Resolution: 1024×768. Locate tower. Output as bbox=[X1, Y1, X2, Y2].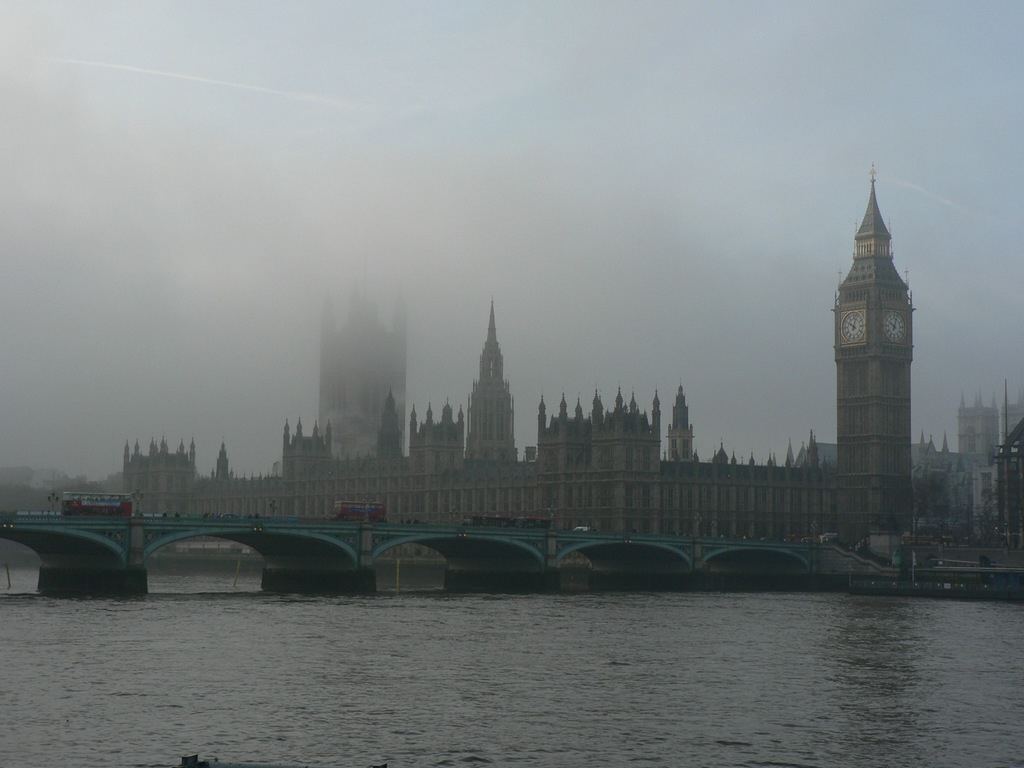
bbox=[122, 433, 198, 522].
